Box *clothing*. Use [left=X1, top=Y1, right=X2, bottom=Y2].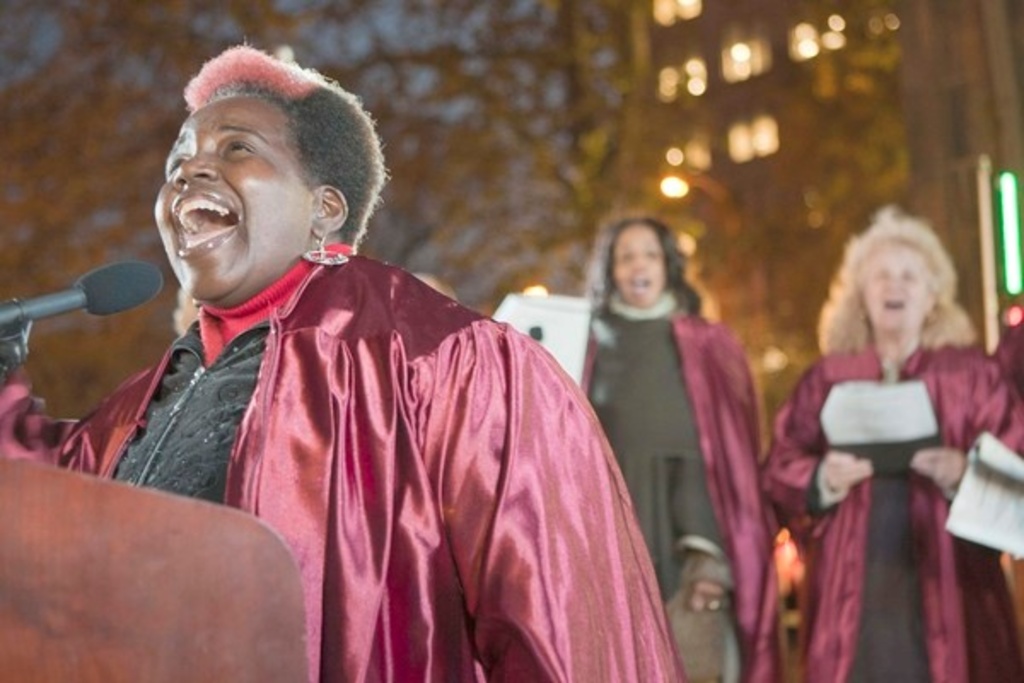
[left=587, top=294, right=773, bottom=681].
